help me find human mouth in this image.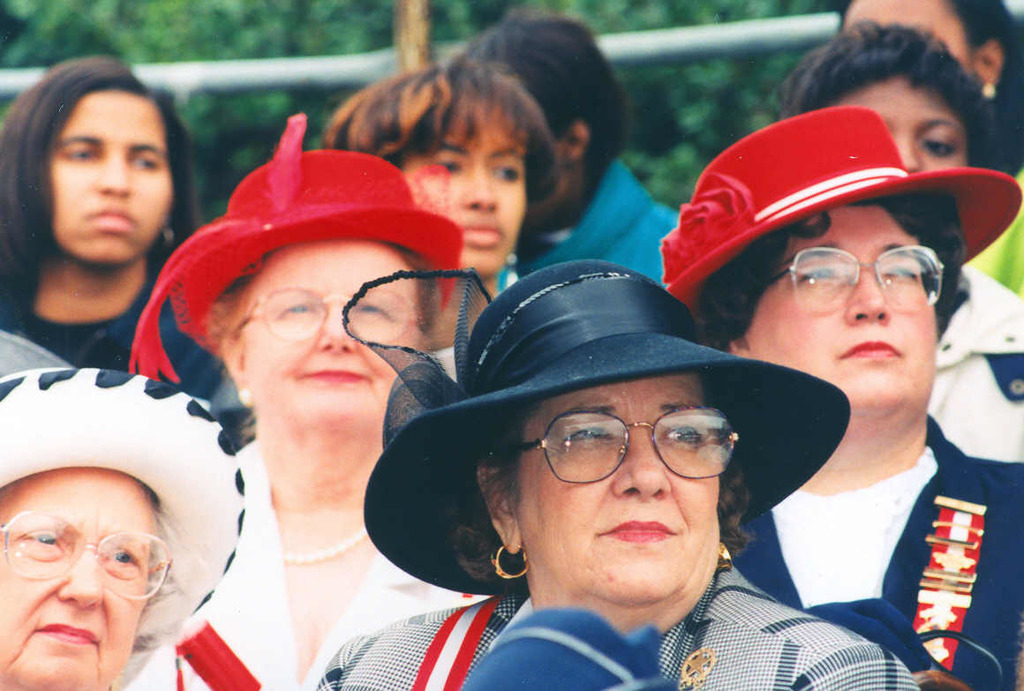
Found it: left=302, top=369, right=365, bottom=387.
